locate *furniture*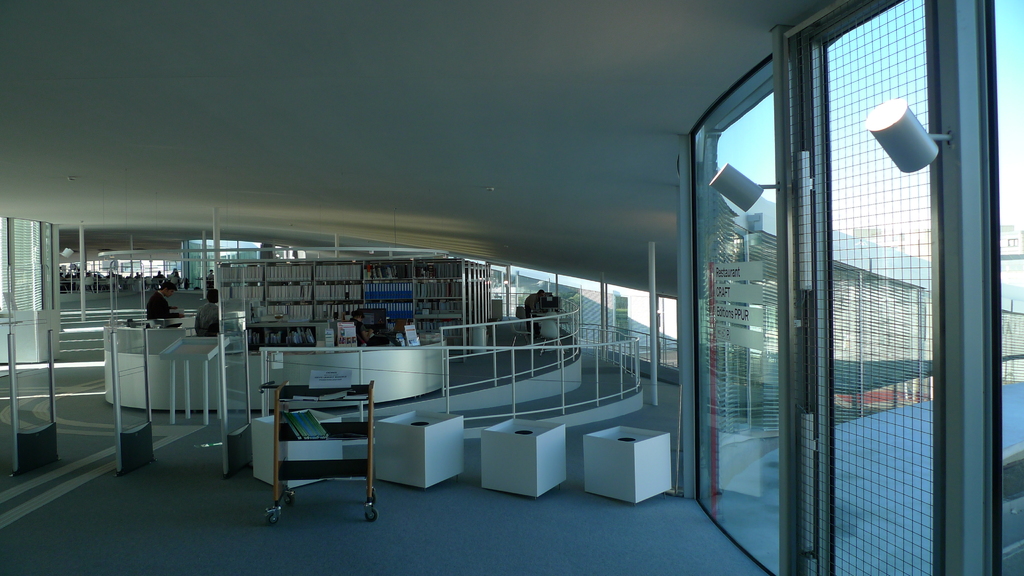
Rect(545, 312, 557, 321)
